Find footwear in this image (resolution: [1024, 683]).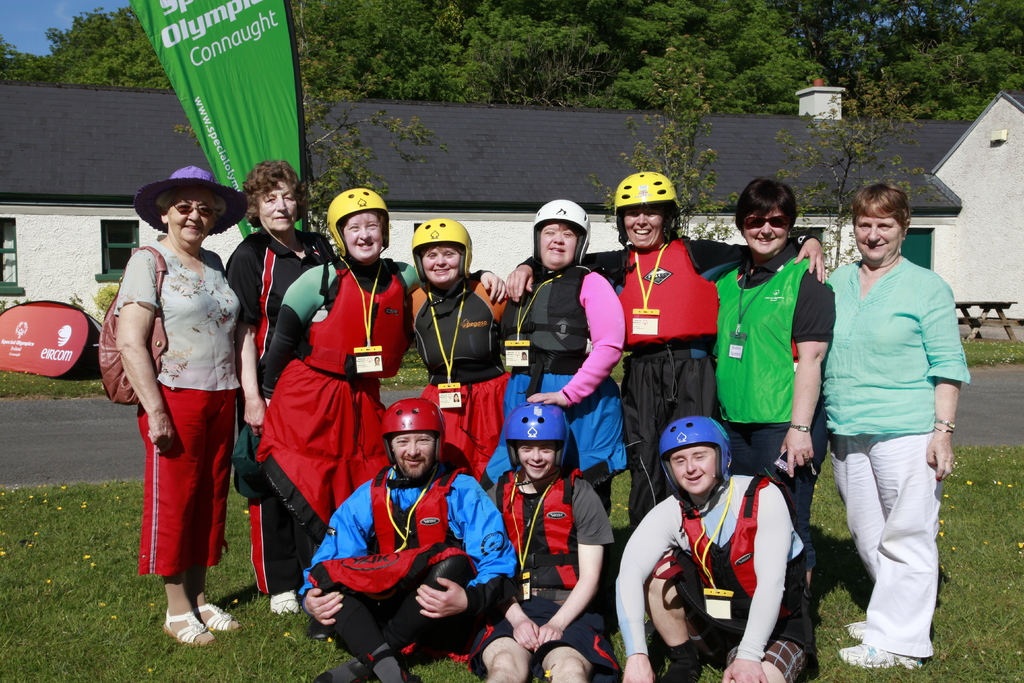
309/667/371/682.
